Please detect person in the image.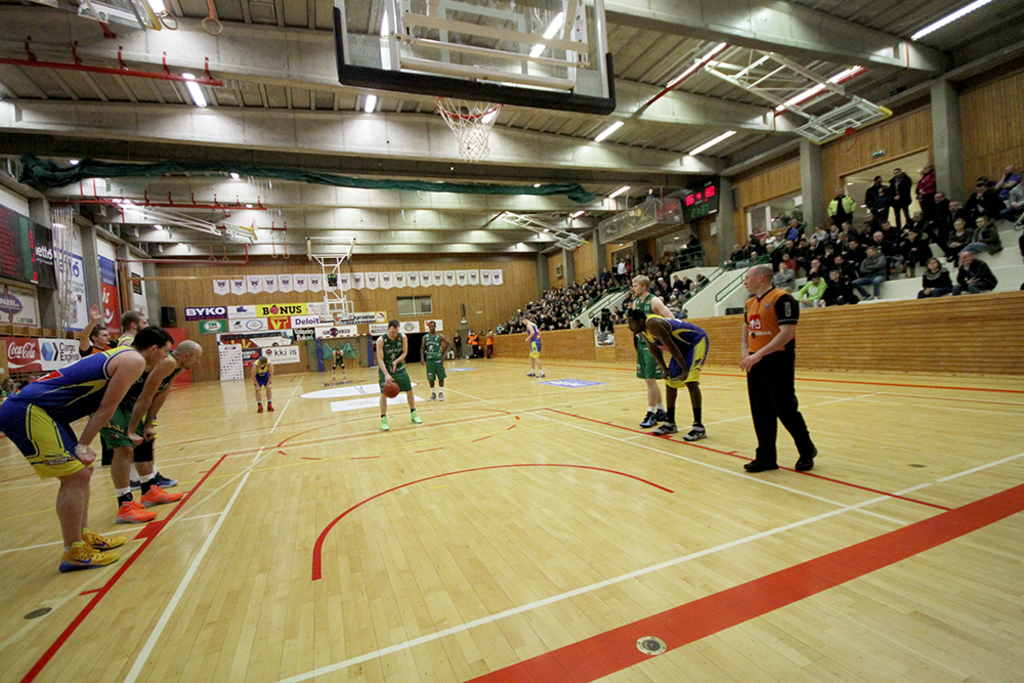
bbox=[523, 315, 543, 381].
